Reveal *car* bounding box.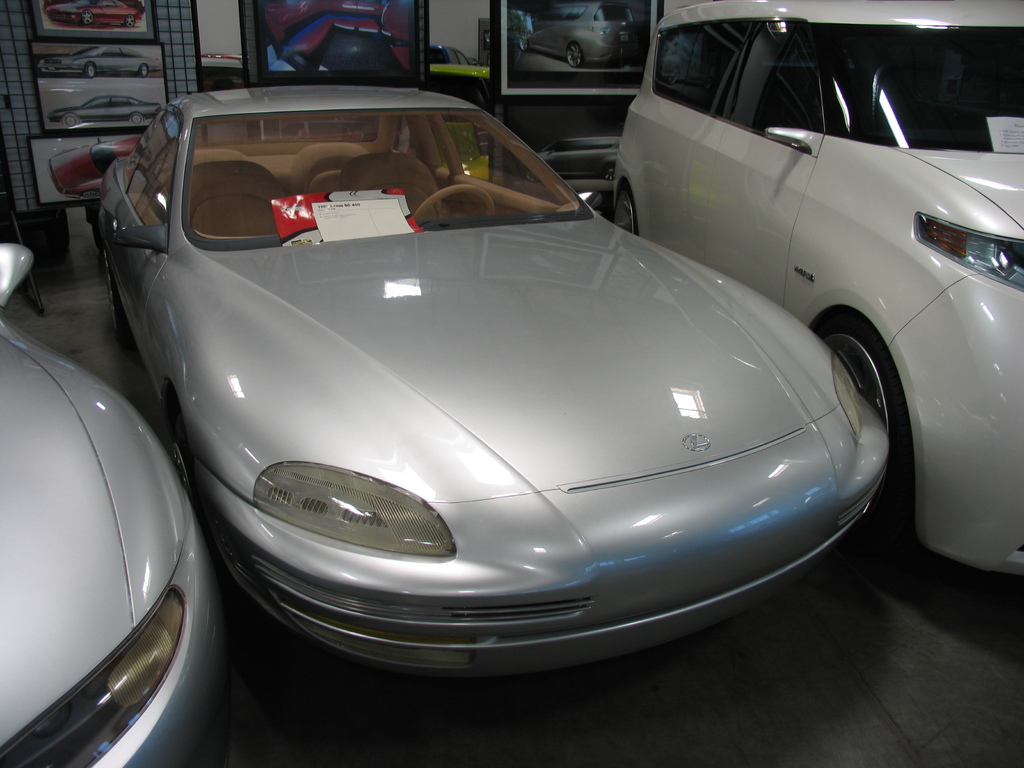
Revealed: Rect(534, 12, 619, 62).
